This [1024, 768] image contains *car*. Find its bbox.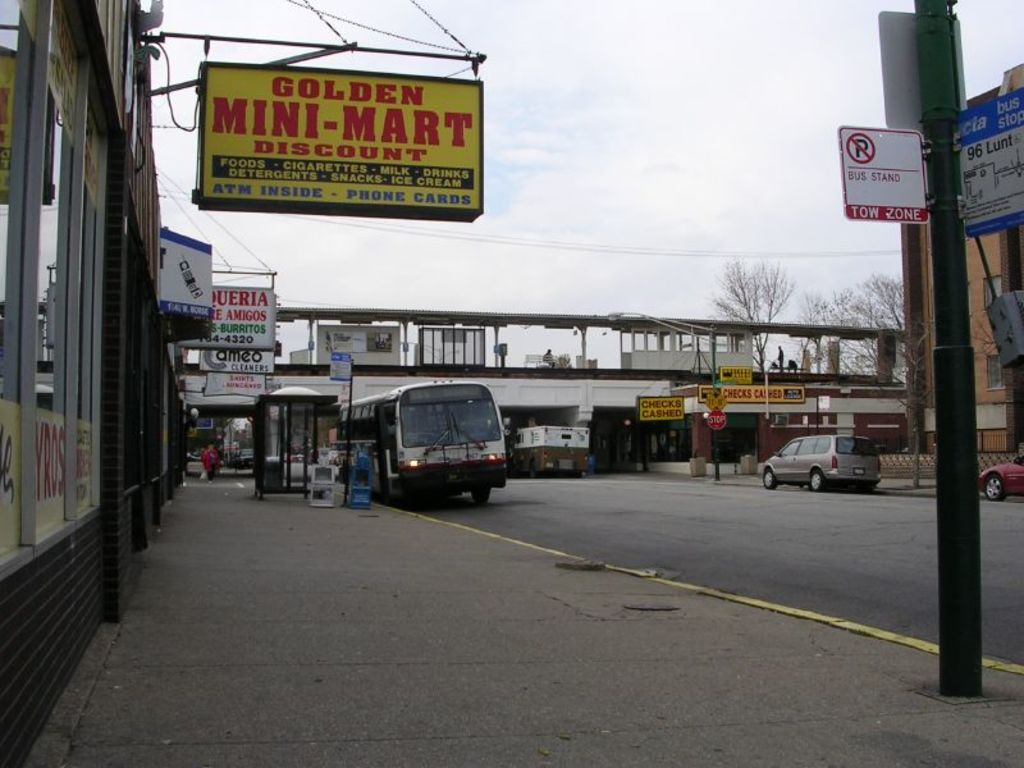
{"left": 755, "top": 430, "right": 879, "bottom": 498}.
